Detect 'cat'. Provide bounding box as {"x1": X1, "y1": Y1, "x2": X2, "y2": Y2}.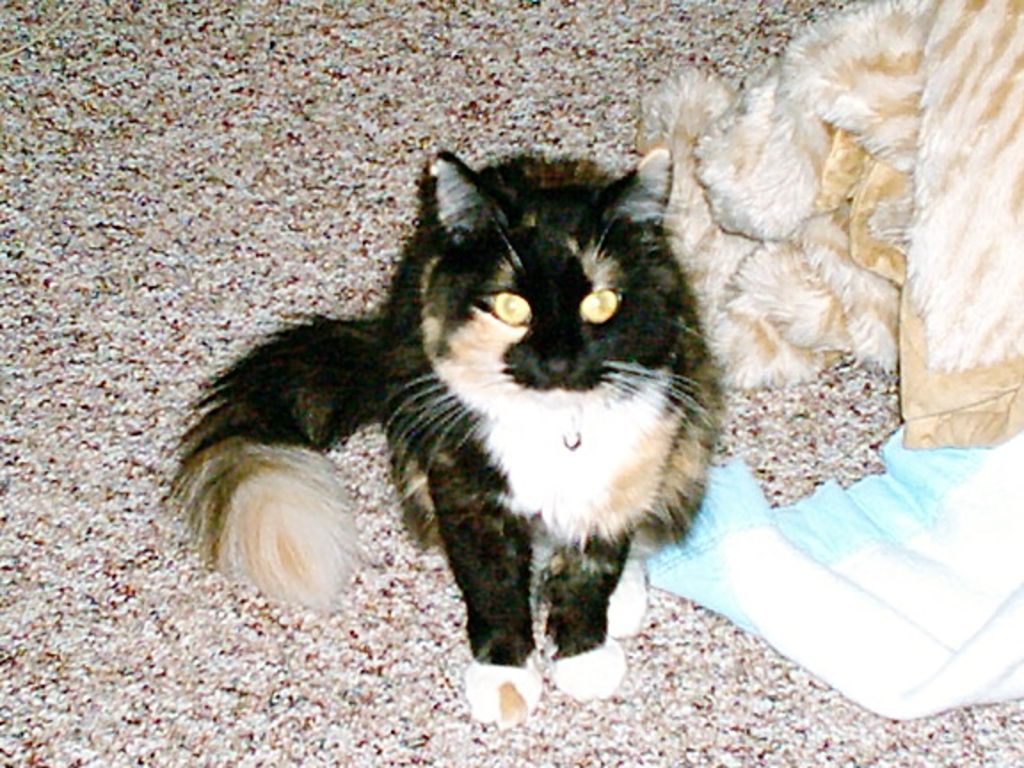
{"x1": 162, "y1": 142, "x2": 724, "y2": 732}.
